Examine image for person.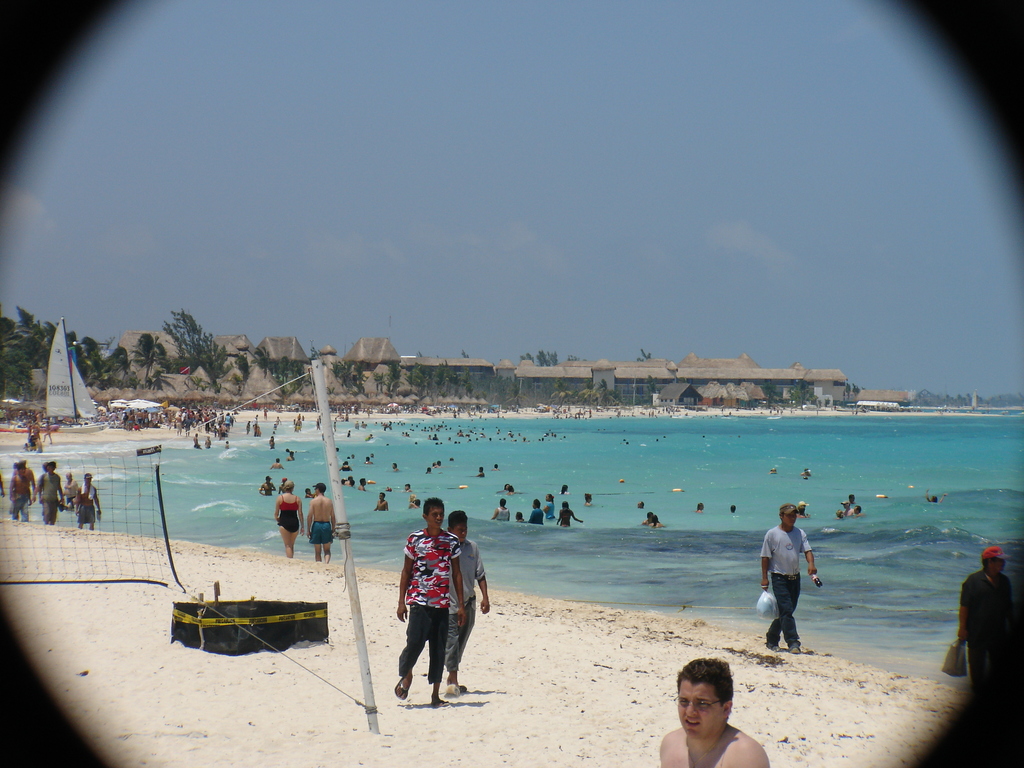
Examination result: x1=349 y1=454 x2=355 y2=456.
